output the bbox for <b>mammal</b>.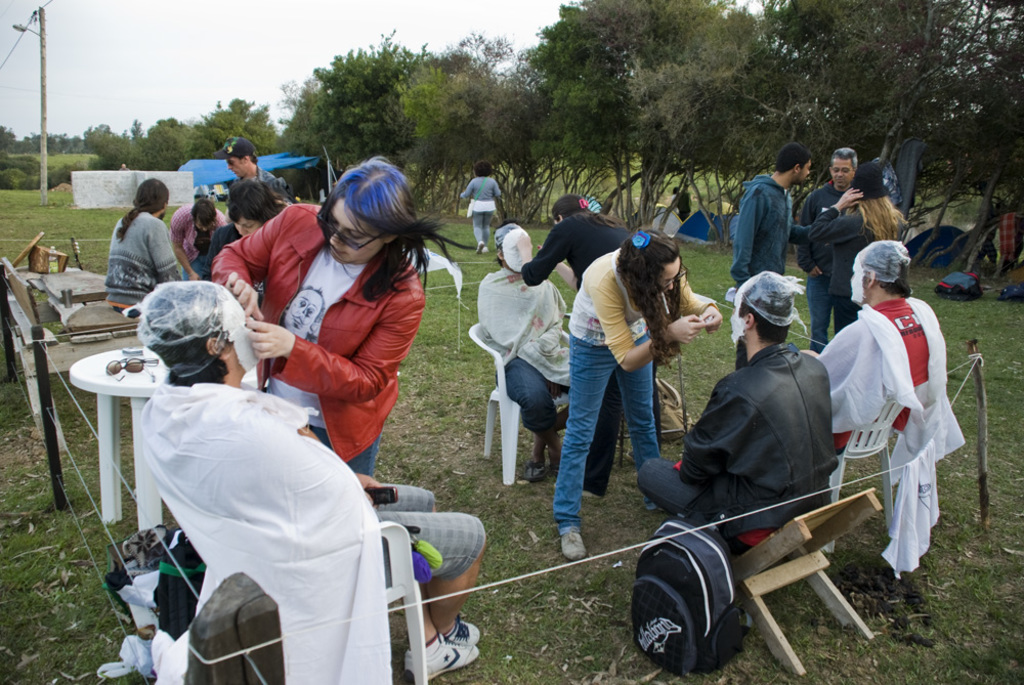
x1=224, y1=133, x2=287, y2=221.
